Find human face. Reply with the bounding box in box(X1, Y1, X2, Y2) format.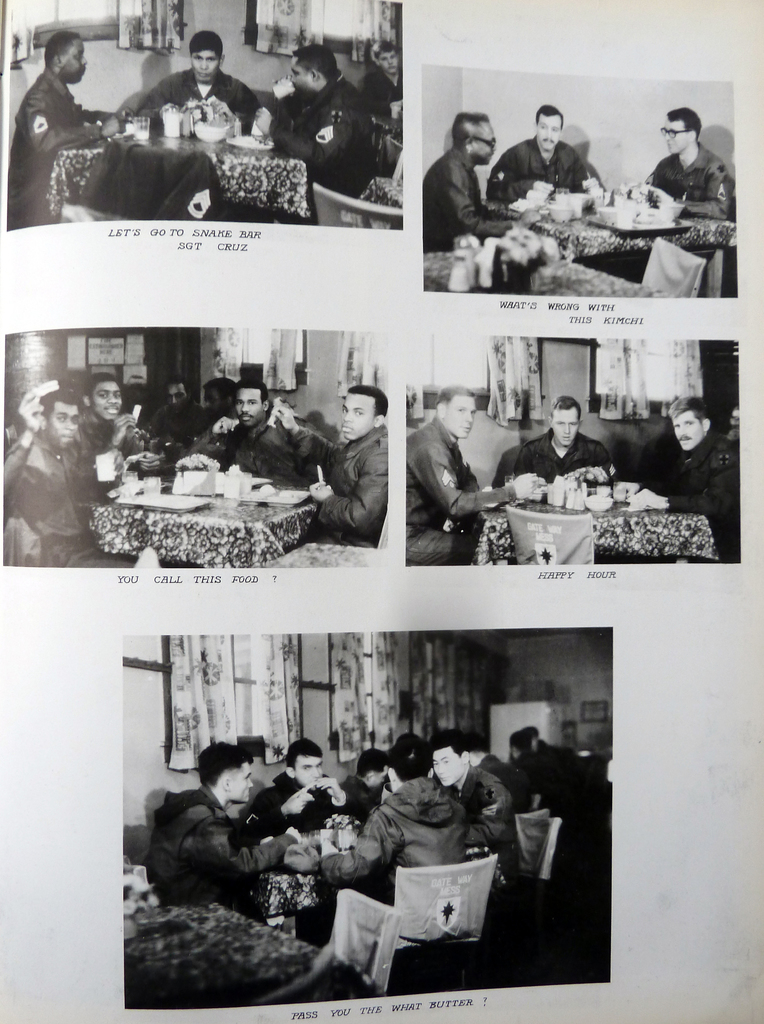
box(474, 124, 497, 164).
